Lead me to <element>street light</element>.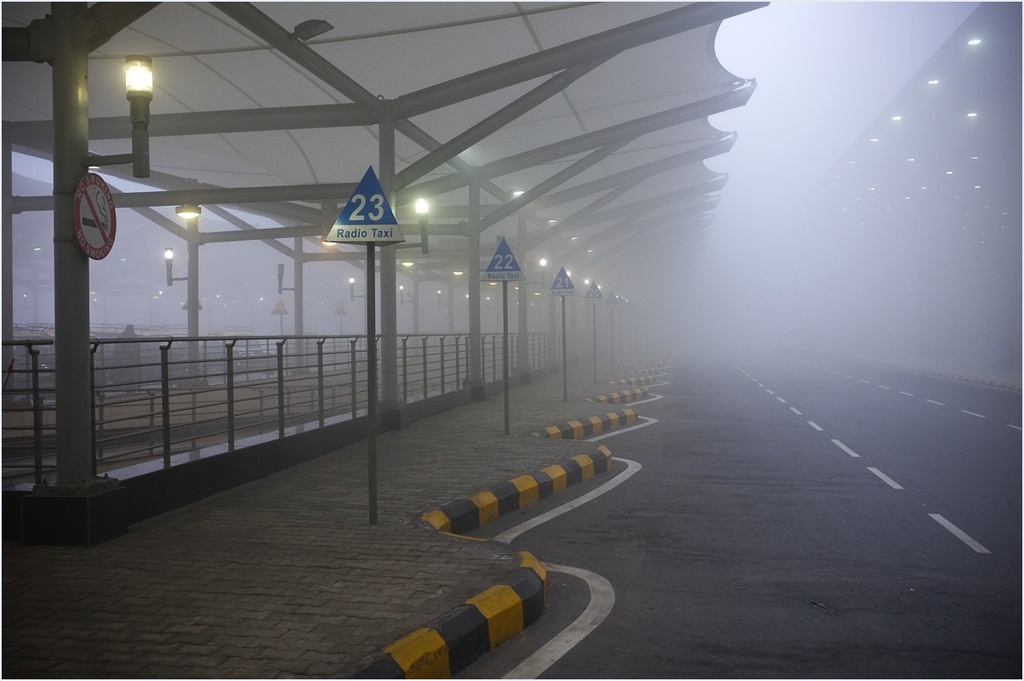
Lead to bbox=[88, 41, 155, 173].
